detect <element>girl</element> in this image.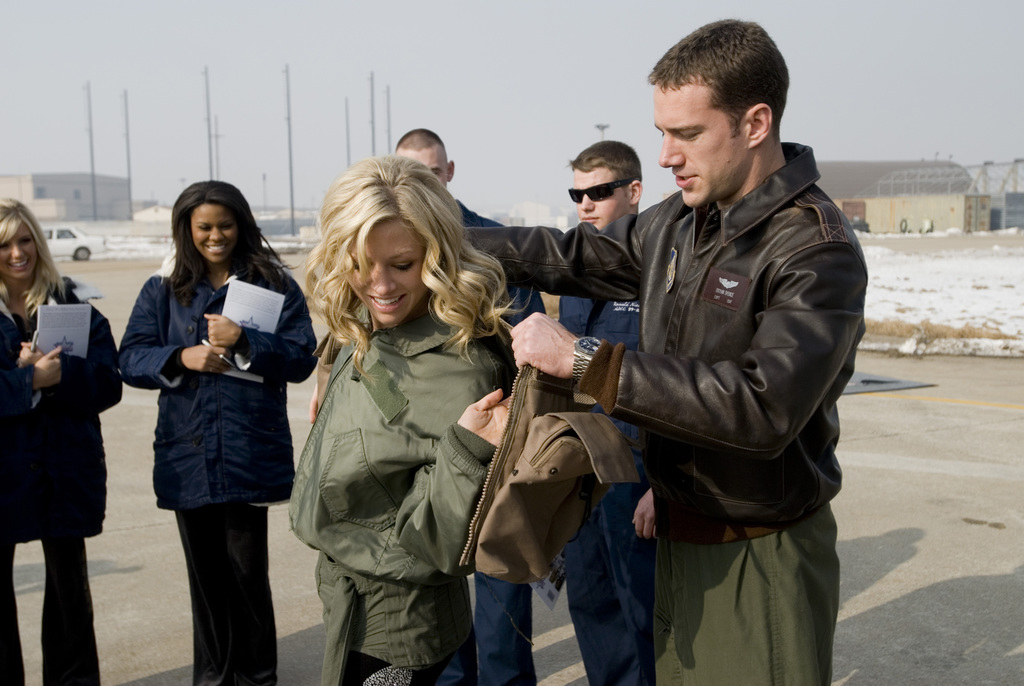
Detection: (0,200,124,685).
